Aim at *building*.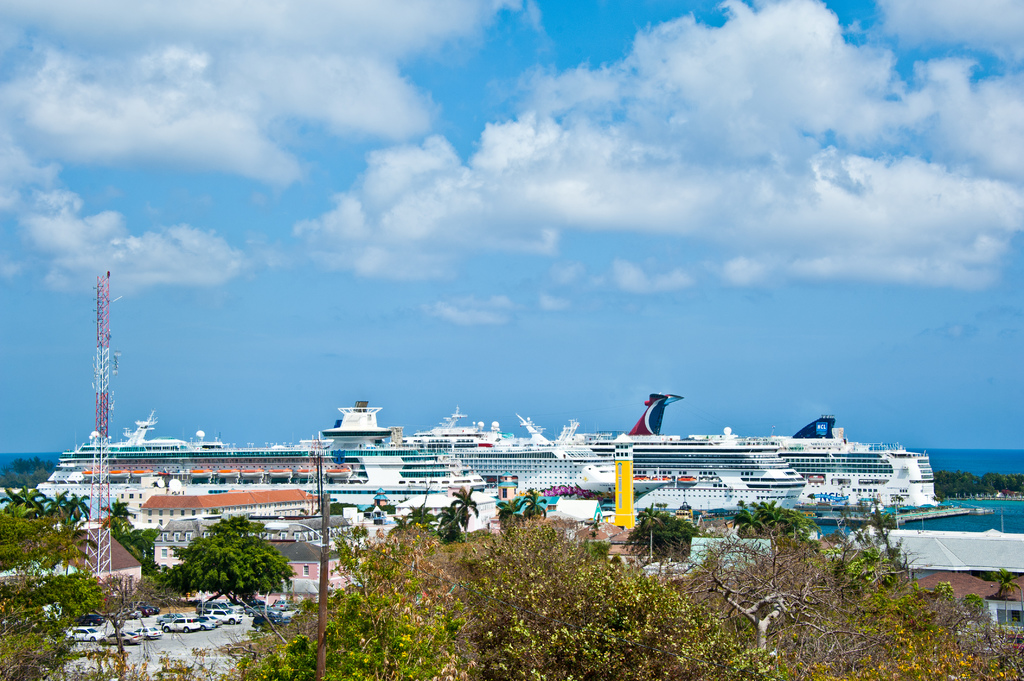
Aimed at (516,520,641,572).
